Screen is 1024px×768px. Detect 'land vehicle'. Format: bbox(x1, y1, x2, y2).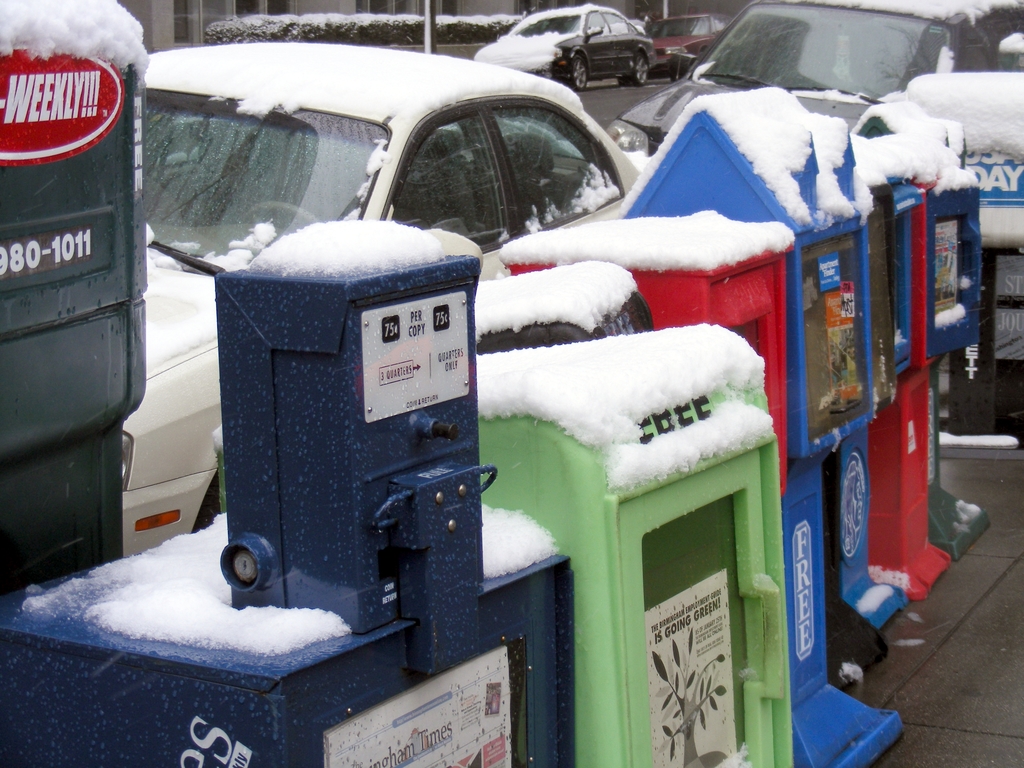
bbox(102, 14, 699, 561).
